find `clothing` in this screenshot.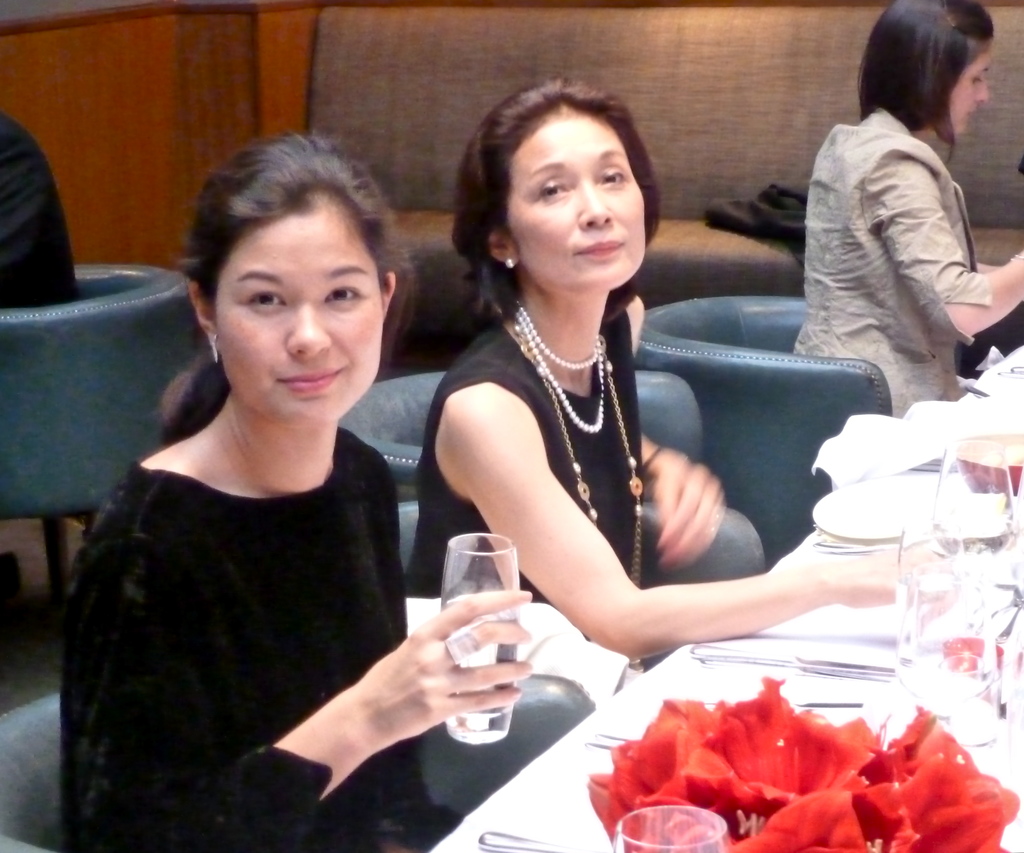
The bounding box for `clothing` is locate(408, 311, 658, 581).
